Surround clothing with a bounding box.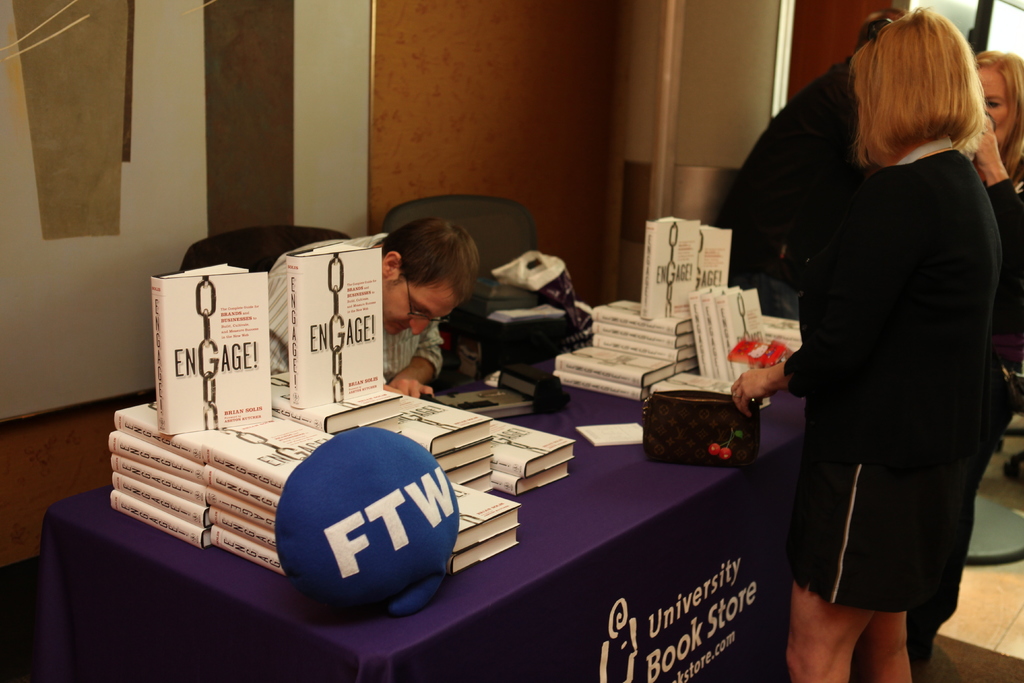
{"left": 785, "top": 146, "right": 1005, "bottom": 614}.
